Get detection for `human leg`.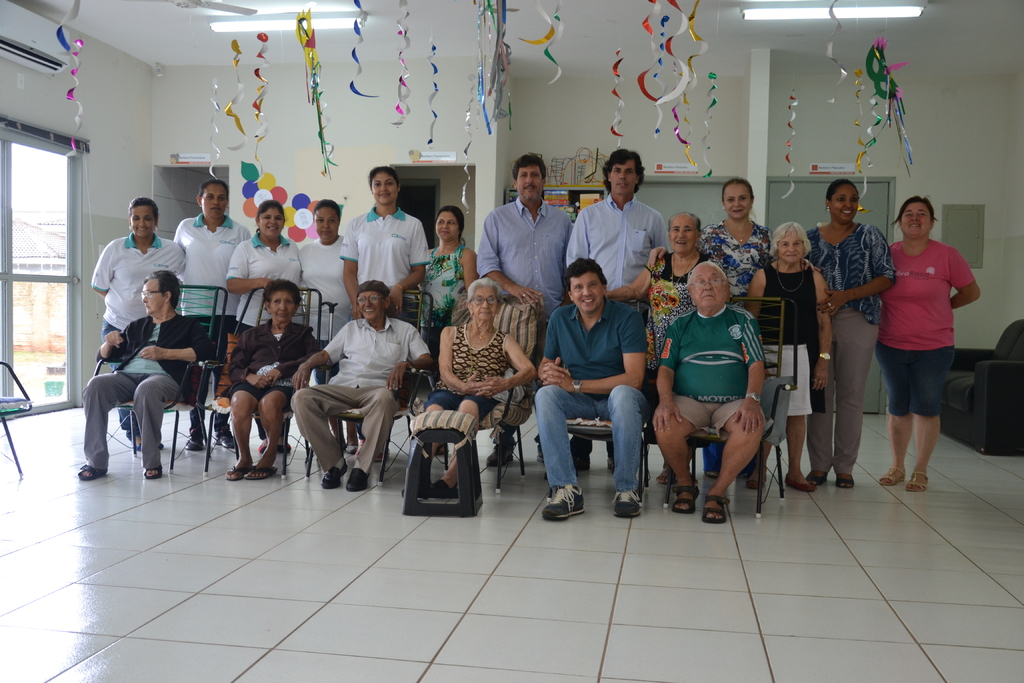
Detection: box=[804, 394, 829, 507].
